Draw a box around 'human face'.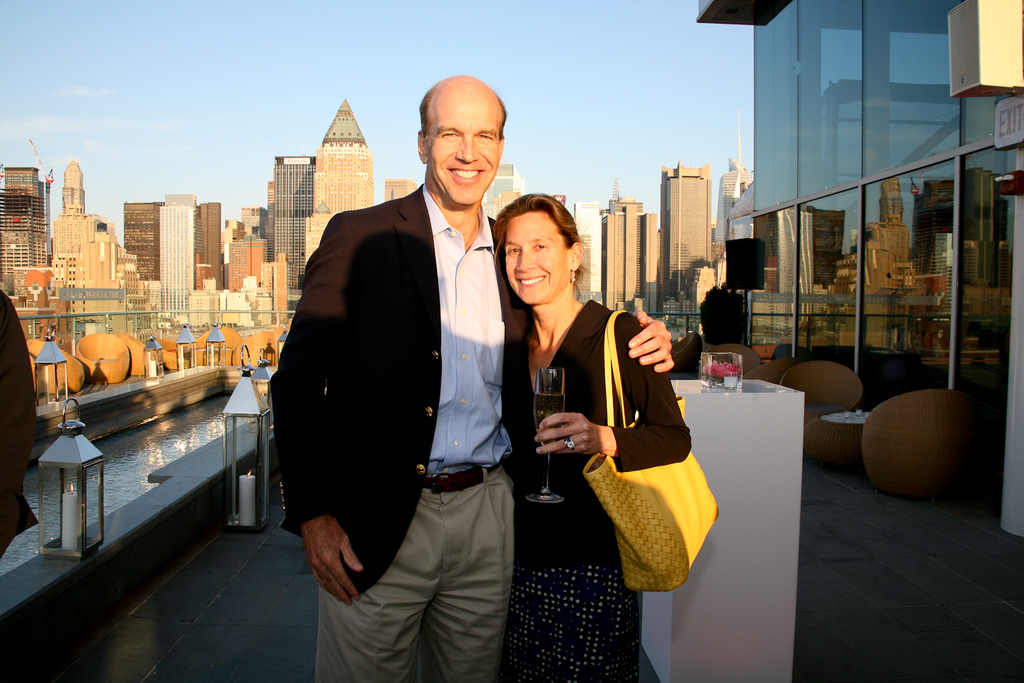
bbox(503, 204, 570, 311).
